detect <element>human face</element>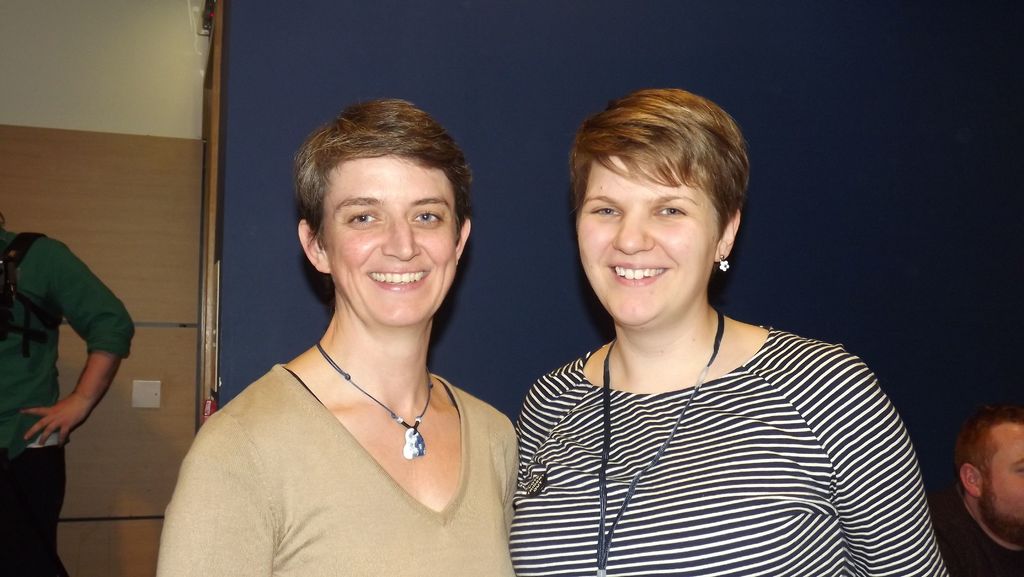
(x1=318, y1=144, x2=457, y2=332)
